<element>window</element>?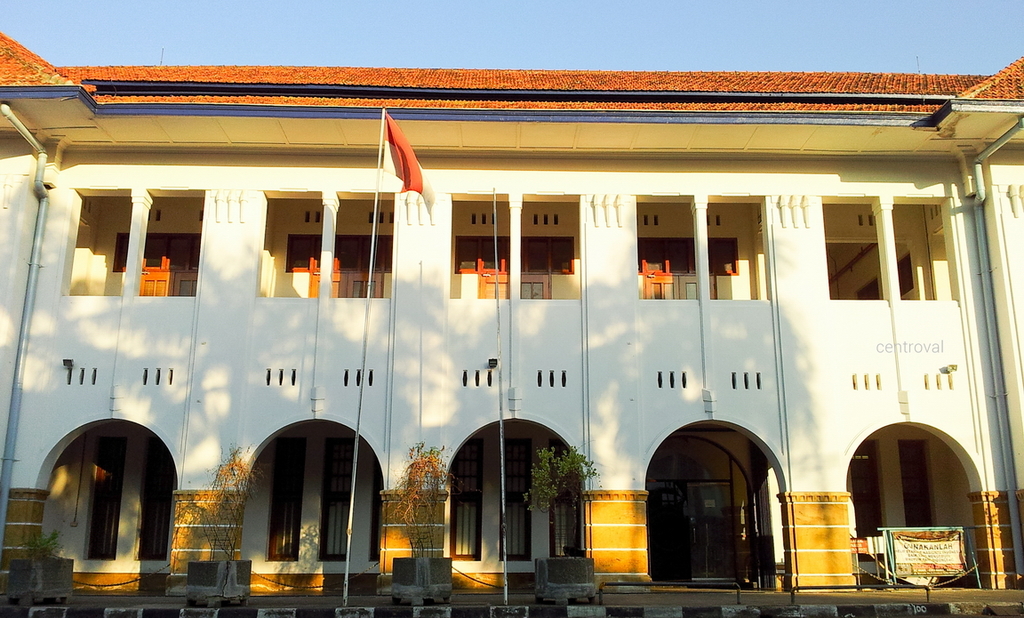
<box>550,470,582,558</box>
